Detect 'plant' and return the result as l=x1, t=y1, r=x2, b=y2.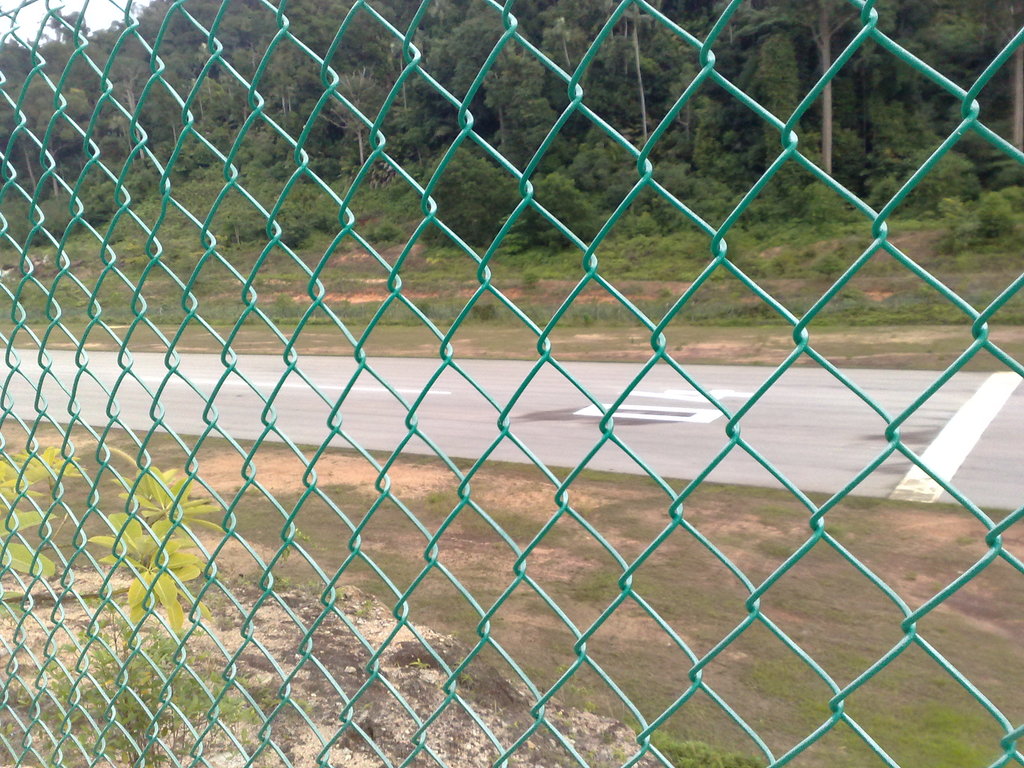
l=632, t=717, r=776, b=767.
